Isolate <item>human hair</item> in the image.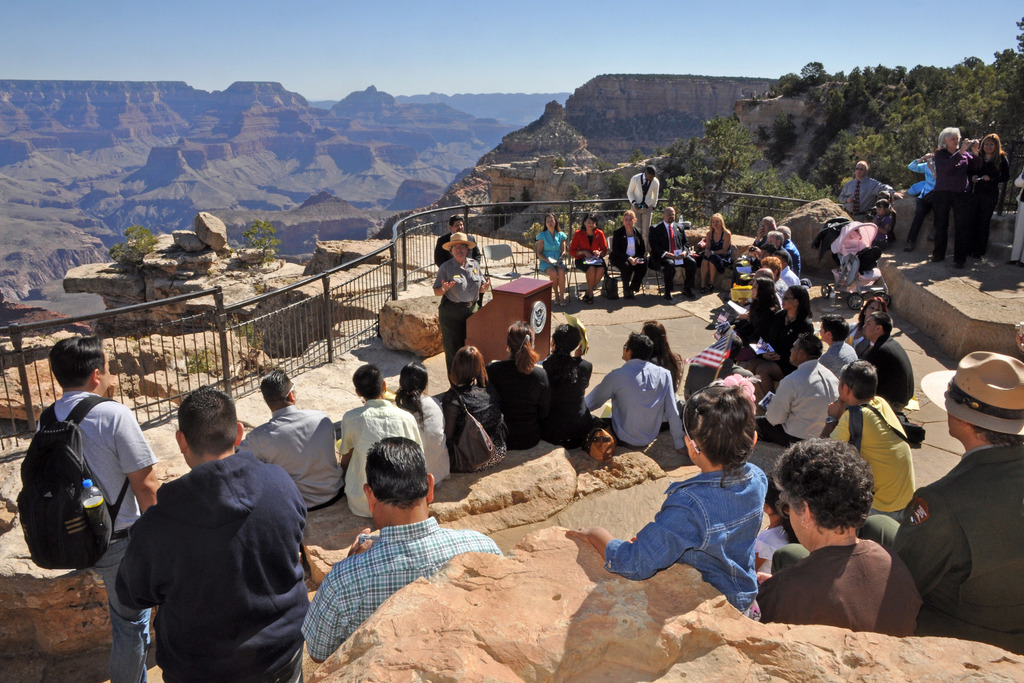
Isolated region: l=770, t=436, r=876, b=546.
